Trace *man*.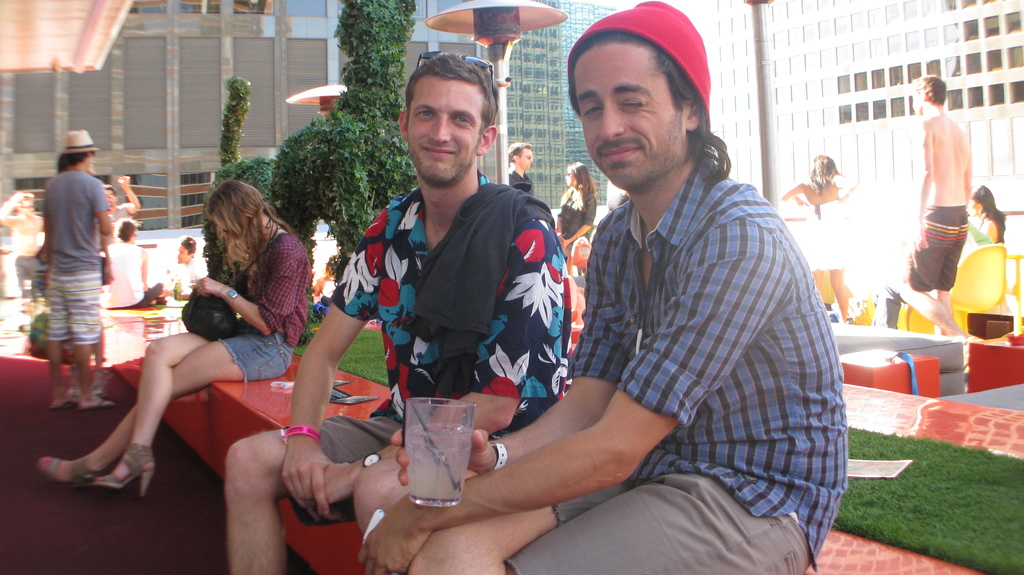
Traced to bbox=(356, 0, 846, 574).
